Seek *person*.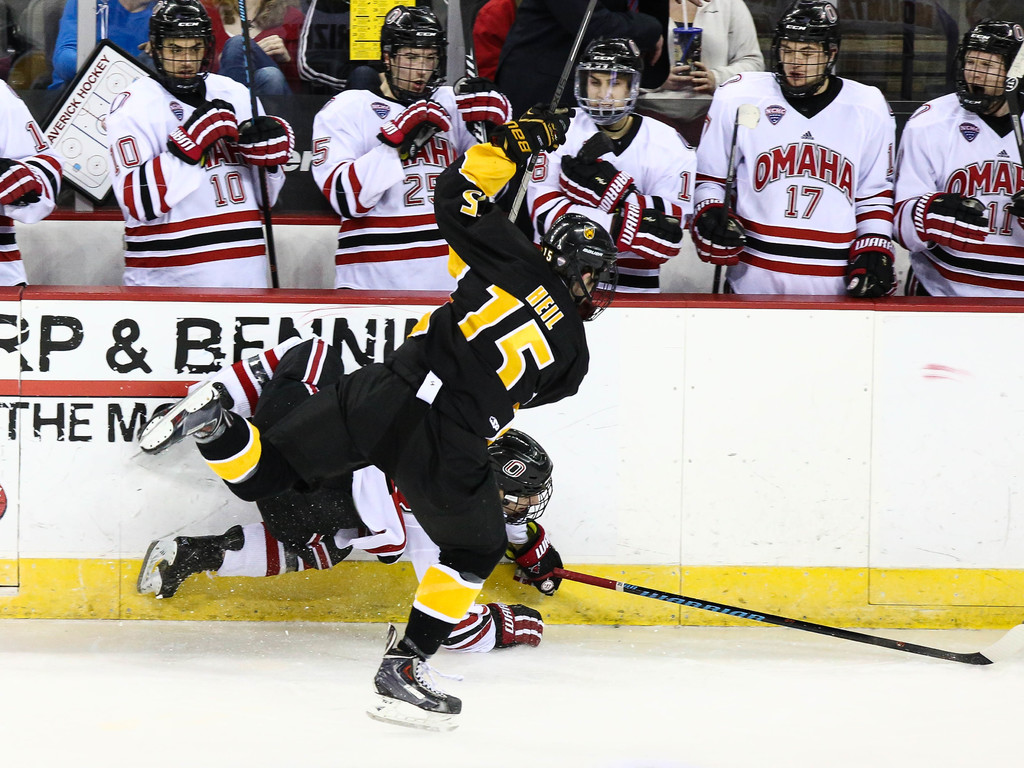
l=893, t=8, r=1023, b=303.
